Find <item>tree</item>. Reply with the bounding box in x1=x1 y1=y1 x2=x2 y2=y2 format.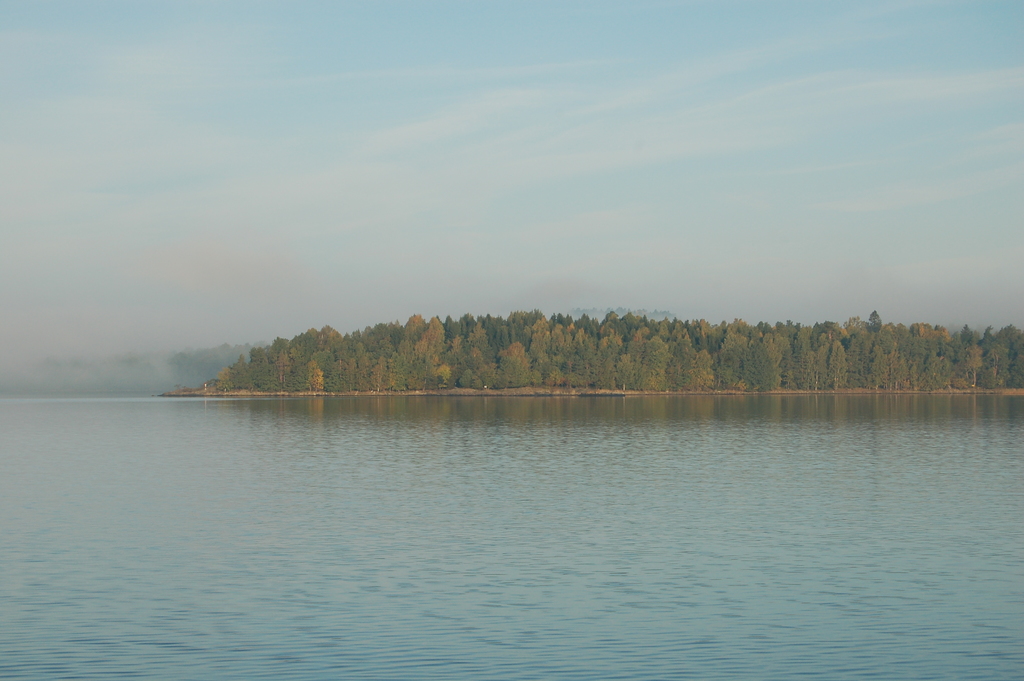
x1=572 y1=332 x2=593 y2=370.
